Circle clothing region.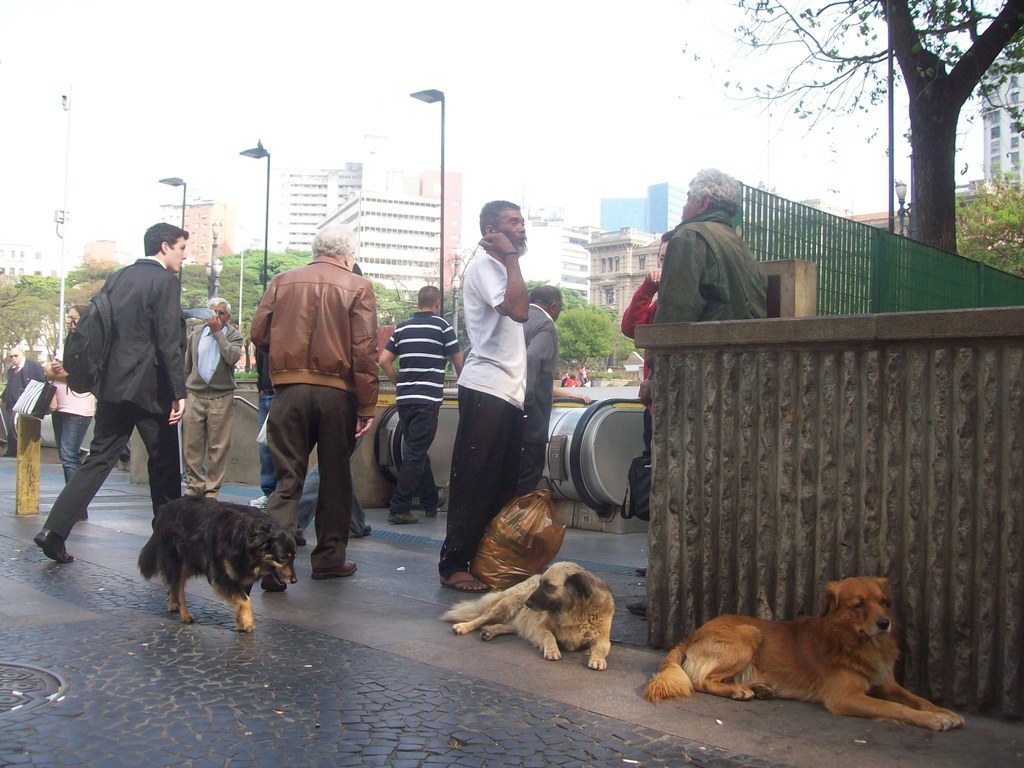
Region: 437, 243, 524, 584.
